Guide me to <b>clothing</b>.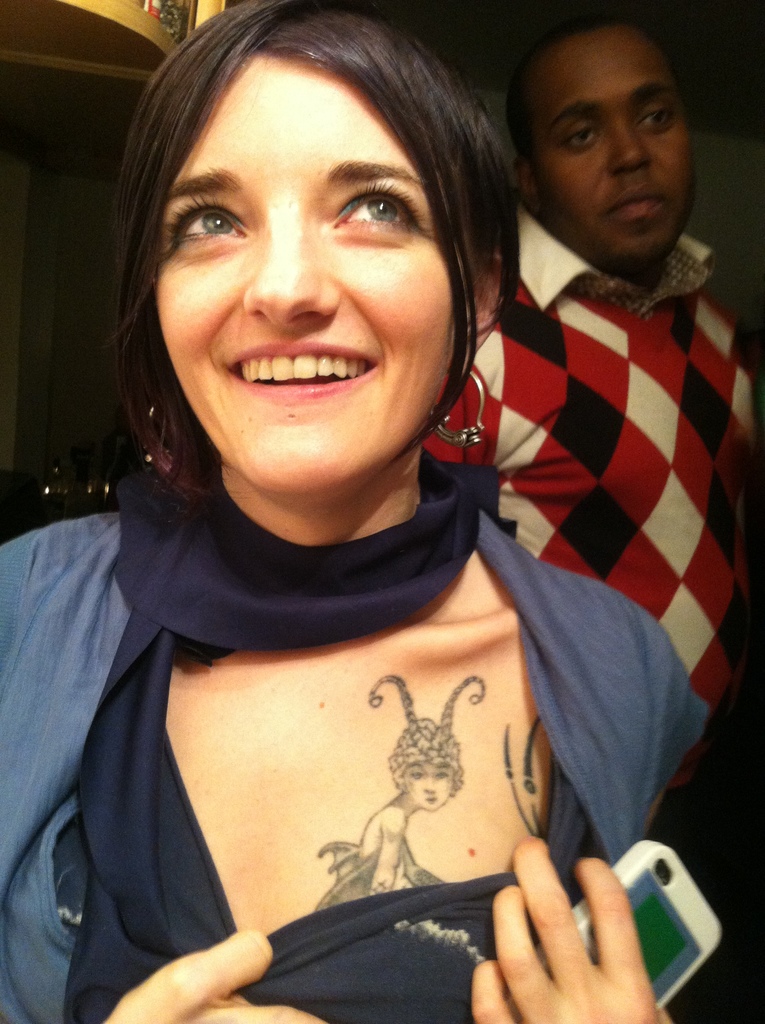
Guidance: locate(415, 207, 764, 717).
